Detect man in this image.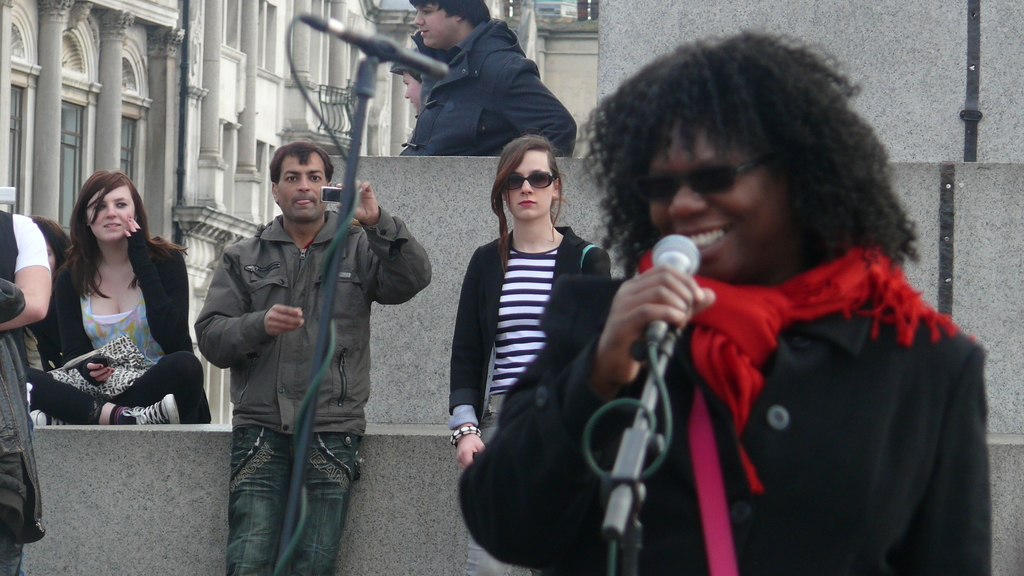
Detection: x1=391, y1=52, x2=426, y2=118.
